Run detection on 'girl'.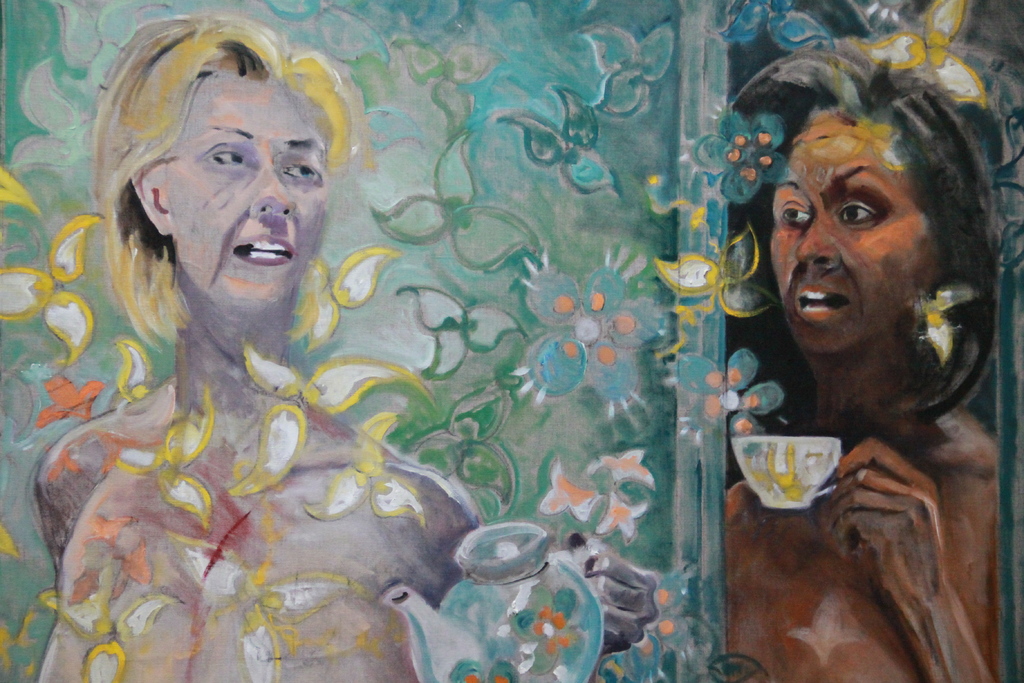
Result: BBox(47, 20, 482, 682).
